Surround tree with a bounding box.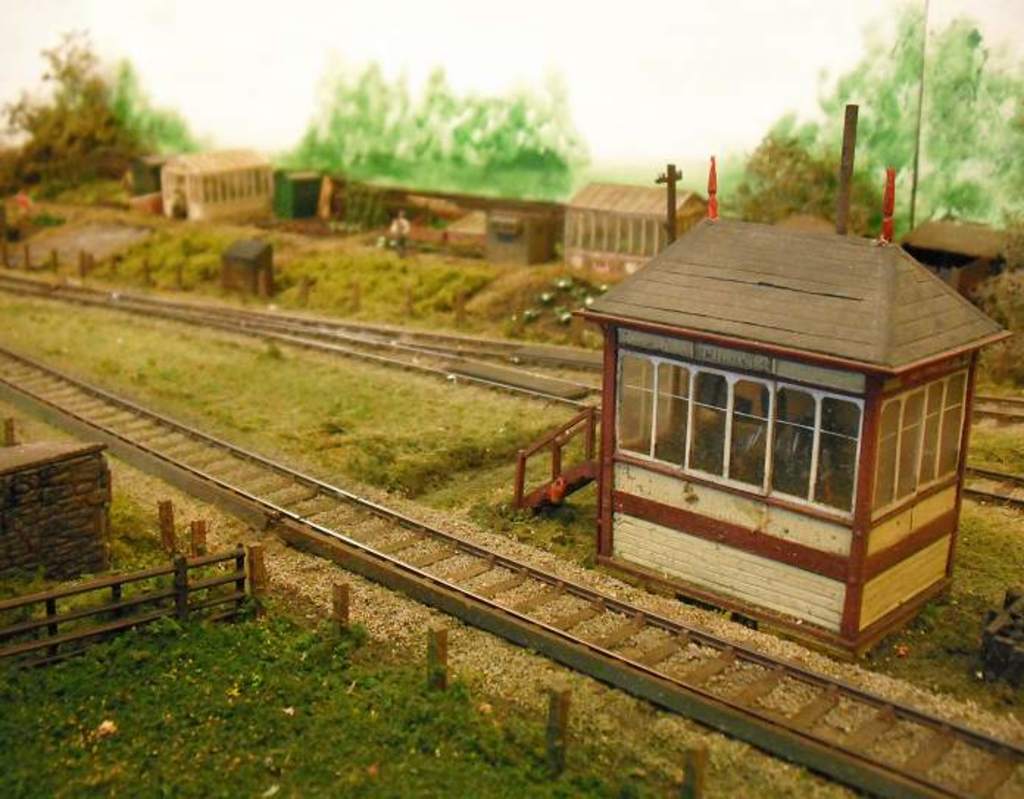
rect(725, 134, 868, 231).
